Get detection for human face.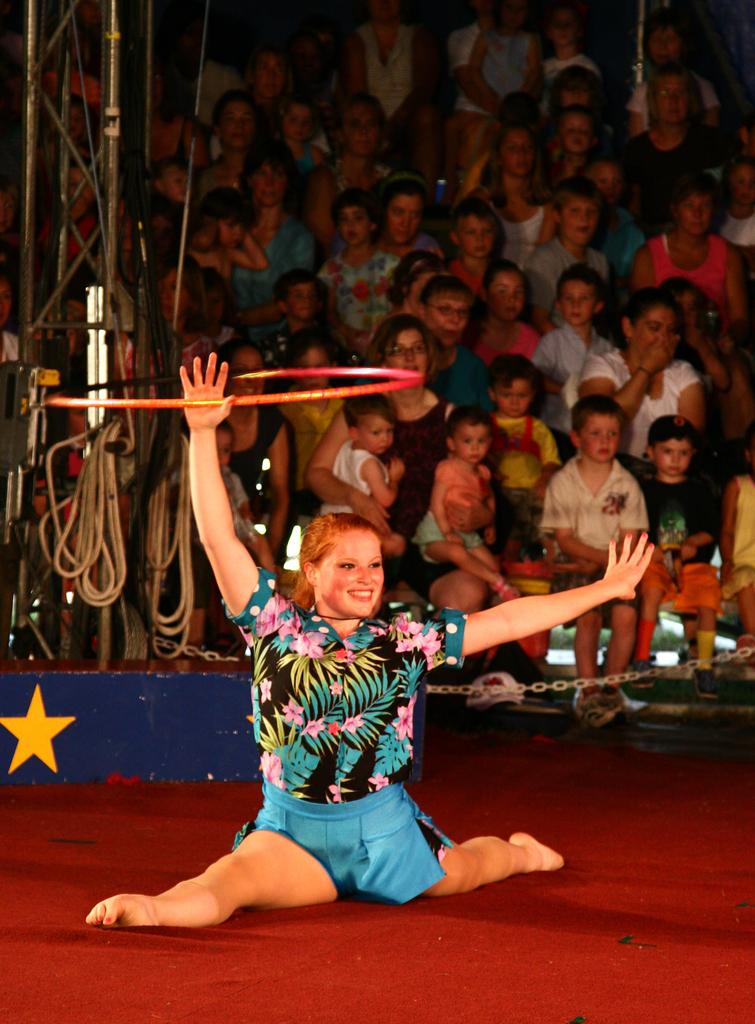
Detection: (left=448, top=423, right=489, bottom=465).
